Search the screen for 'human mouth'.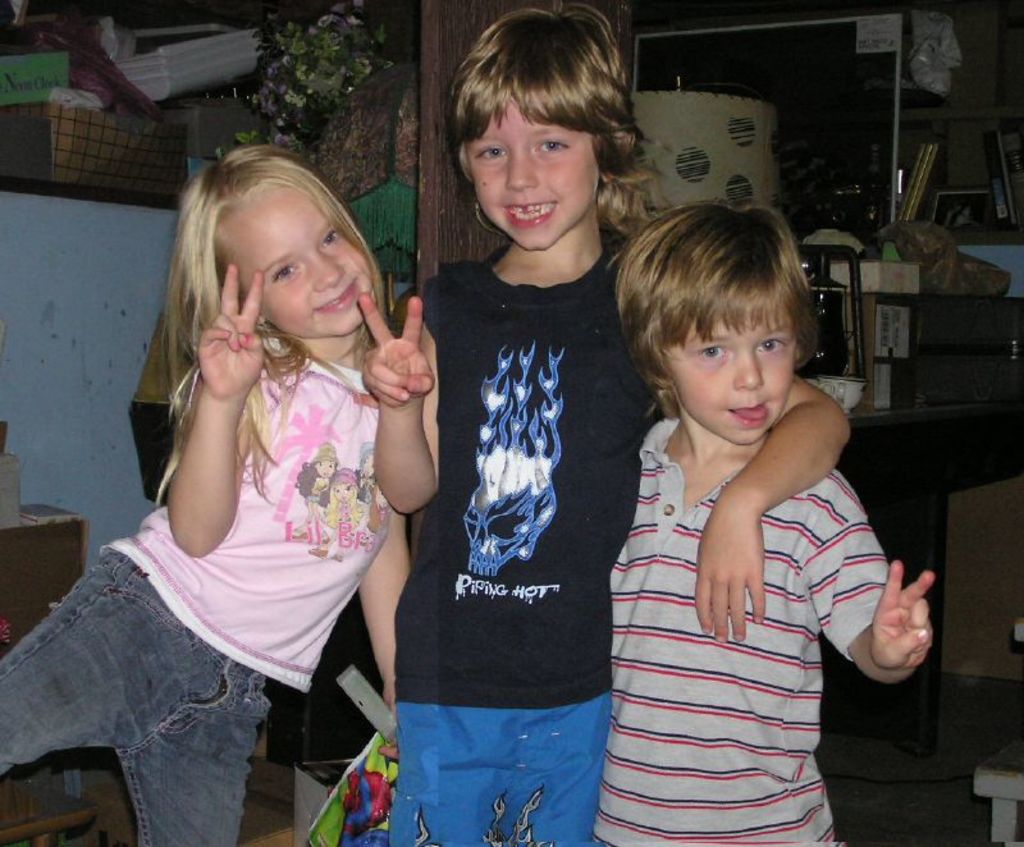
Found at <box>727,400,777,426</box>.
